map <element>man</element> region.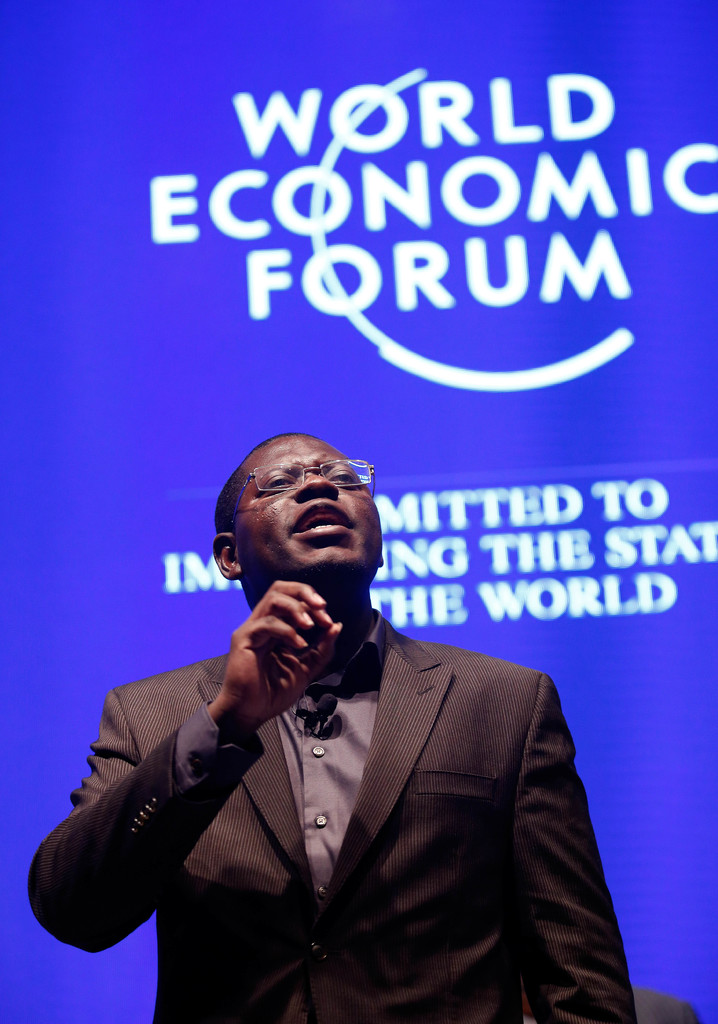
Mapped to bbox=(79, 363, 621, 1023).
